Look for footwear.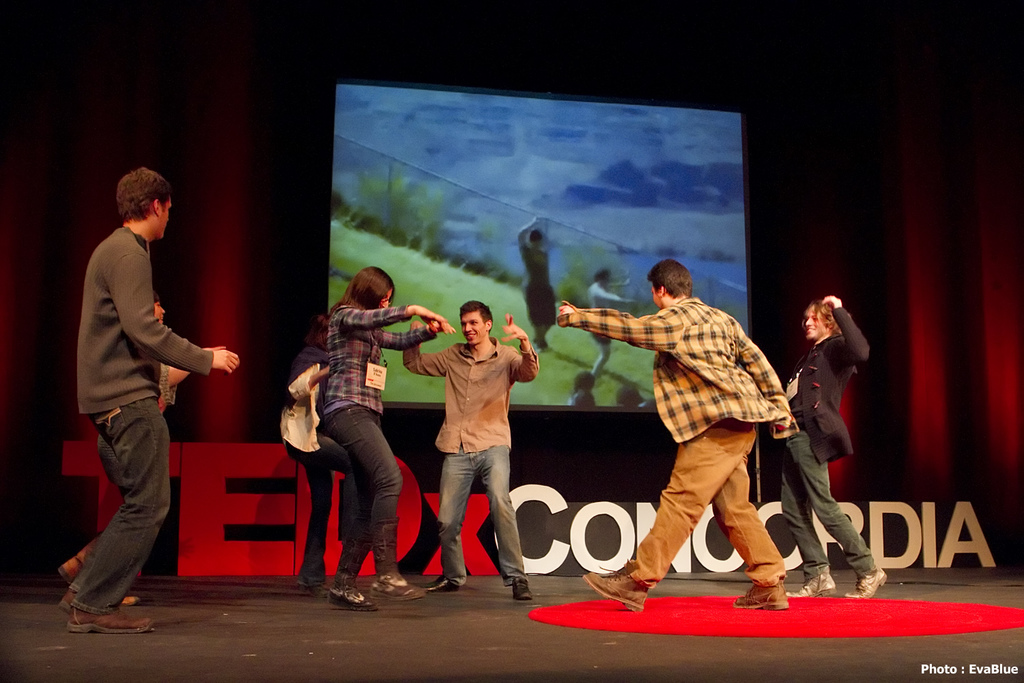
Found: region(304, 579, 329, 592).
